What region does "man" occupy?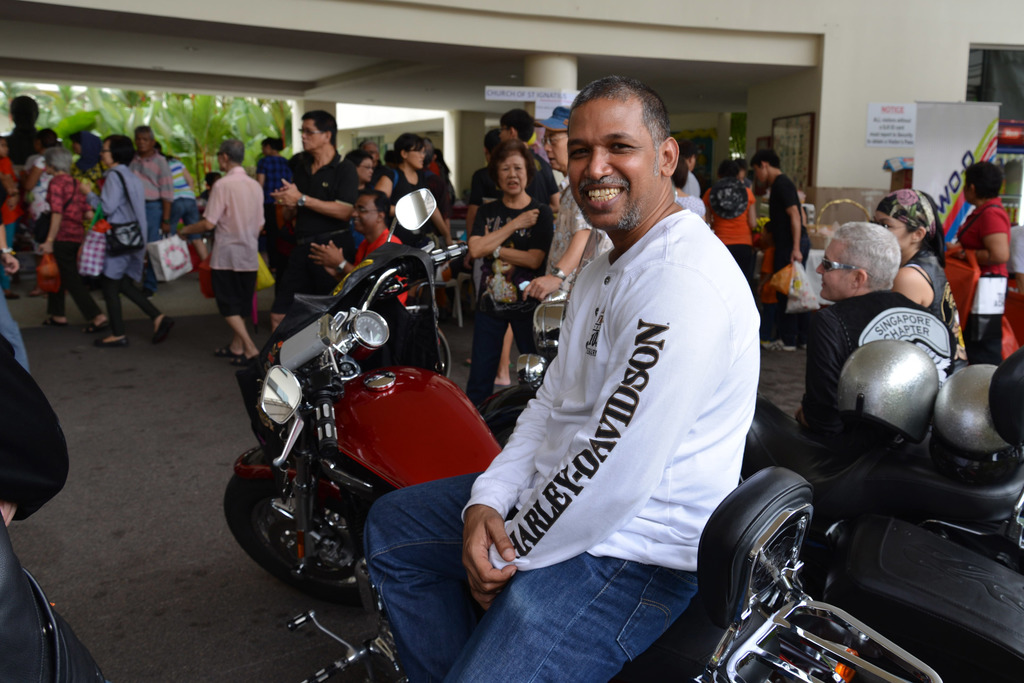
Rect(268, 108, 357, 293).
